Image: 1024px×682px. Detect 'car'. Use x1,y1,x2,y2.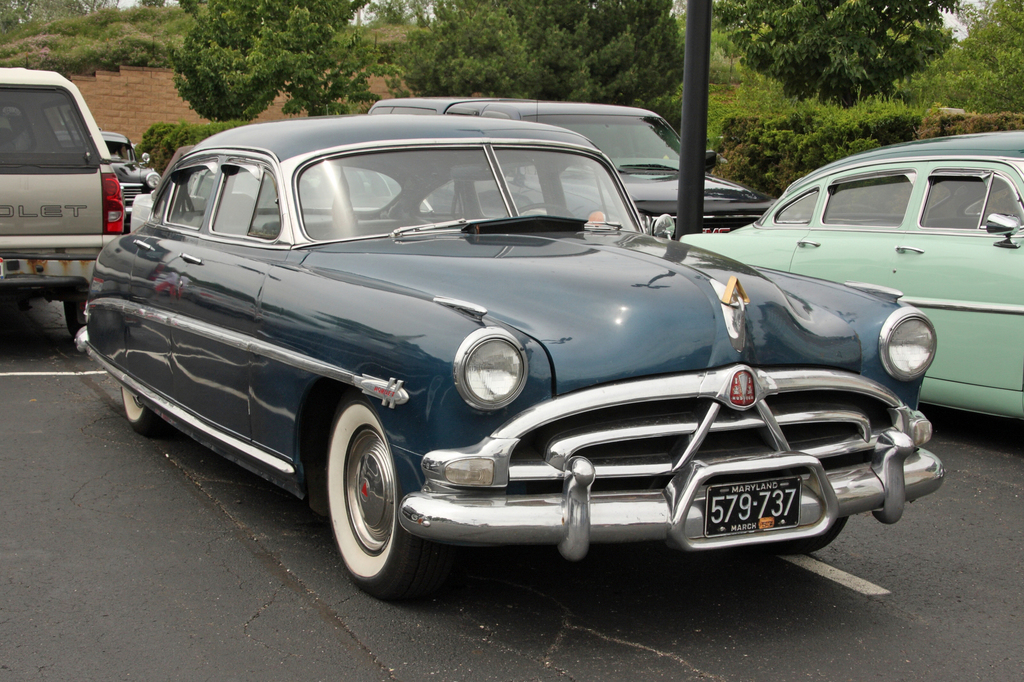
50,129,161,210.
